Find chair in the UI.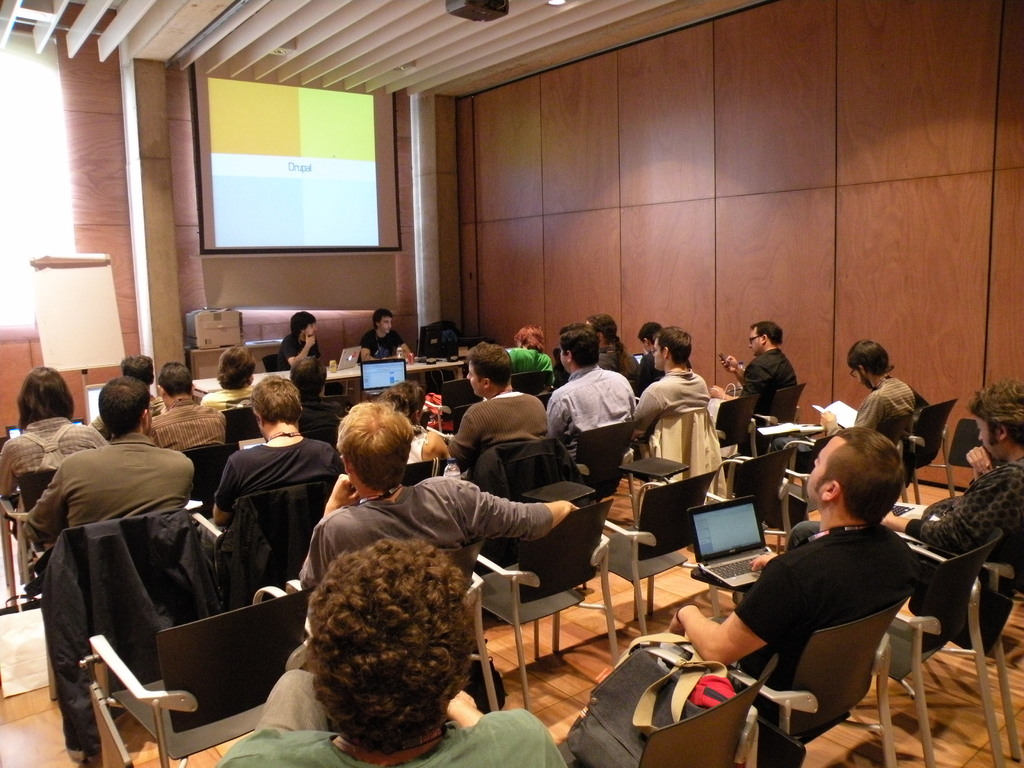
UI element at bbox=(711, 393, 759, 444).
